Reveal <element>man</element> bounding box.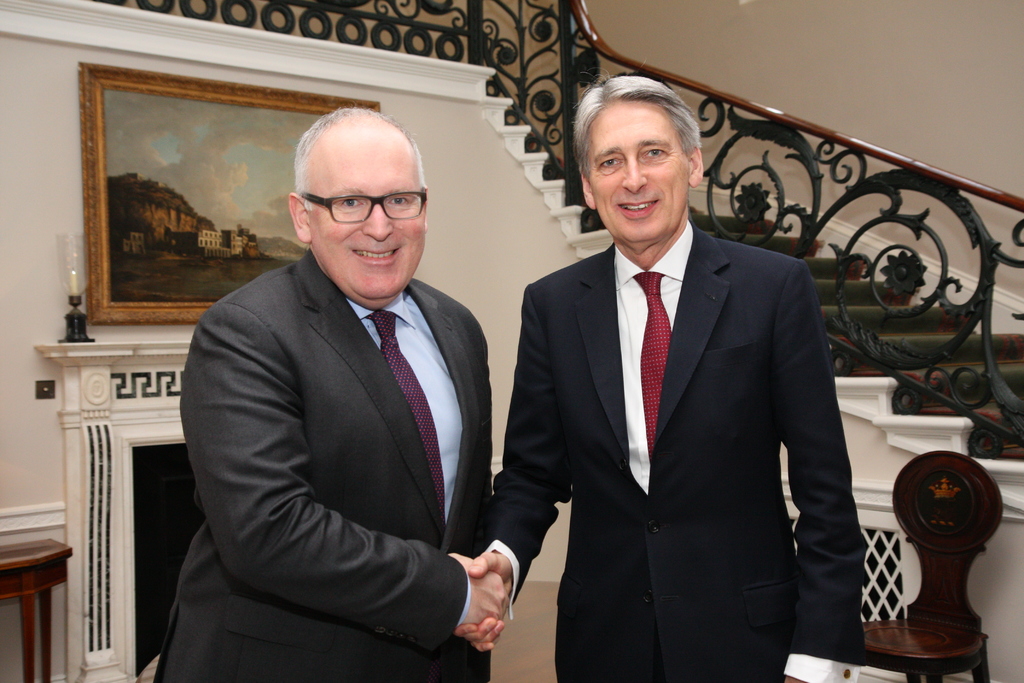
Revealed: <bbox>170, 103, 529, 682</bbox>.
